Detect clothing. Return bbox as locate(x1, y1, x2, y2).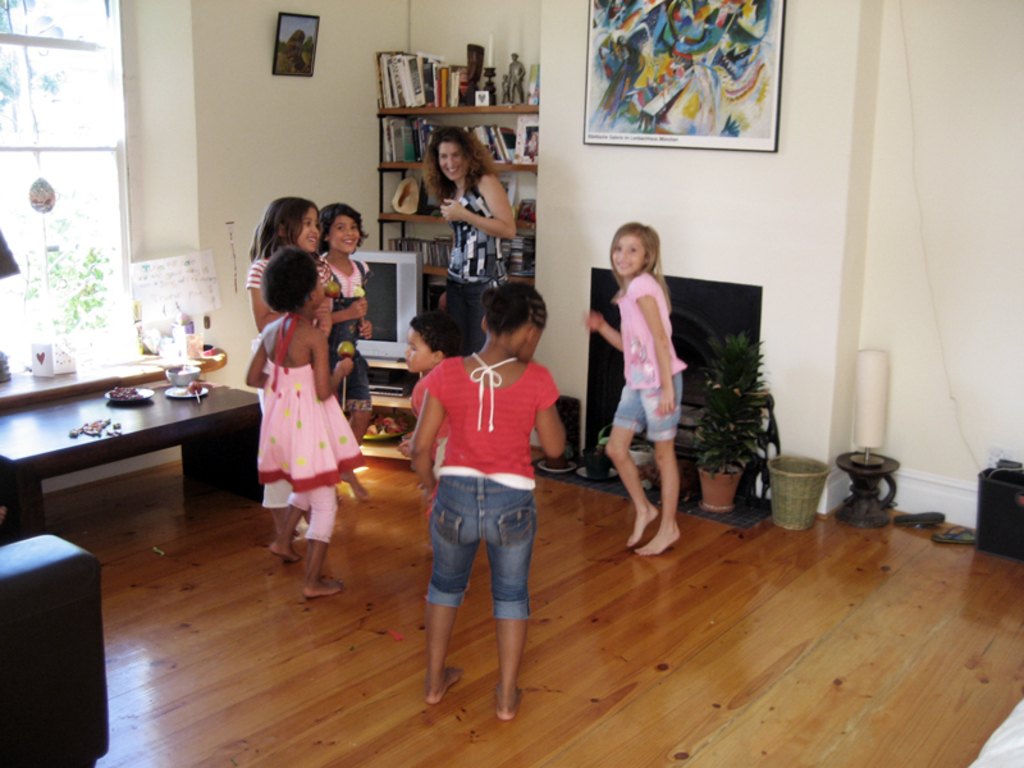
locate(407, 324, 550, 644).
